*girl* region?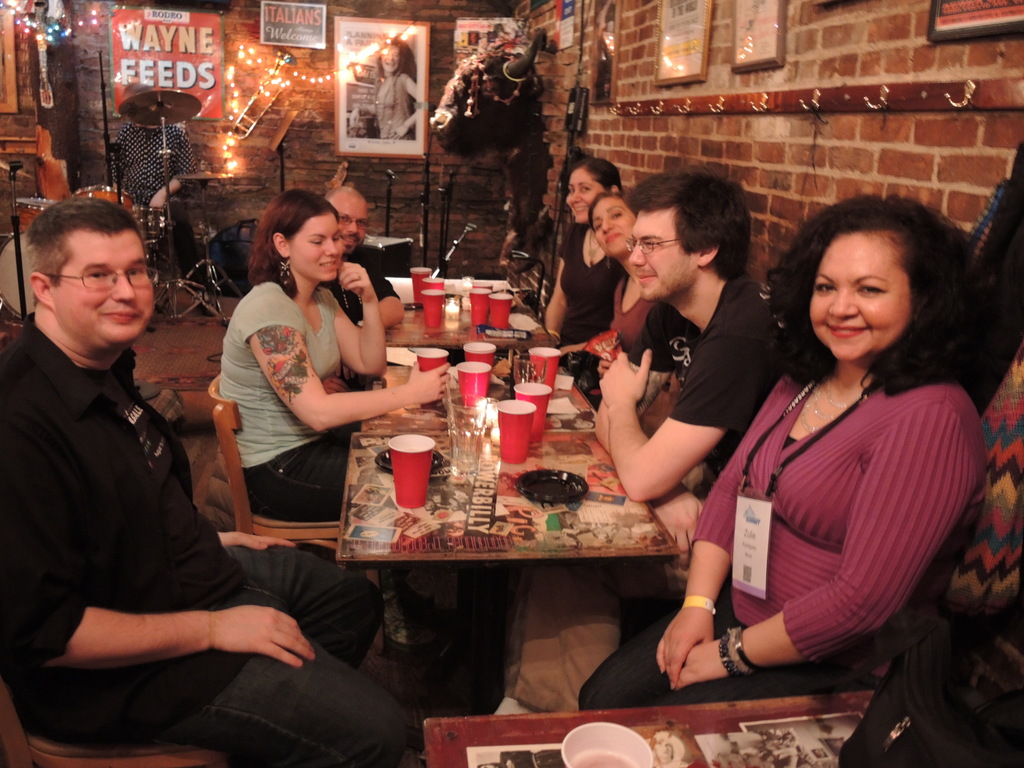
bbox=(582, 191, 719, 397)
